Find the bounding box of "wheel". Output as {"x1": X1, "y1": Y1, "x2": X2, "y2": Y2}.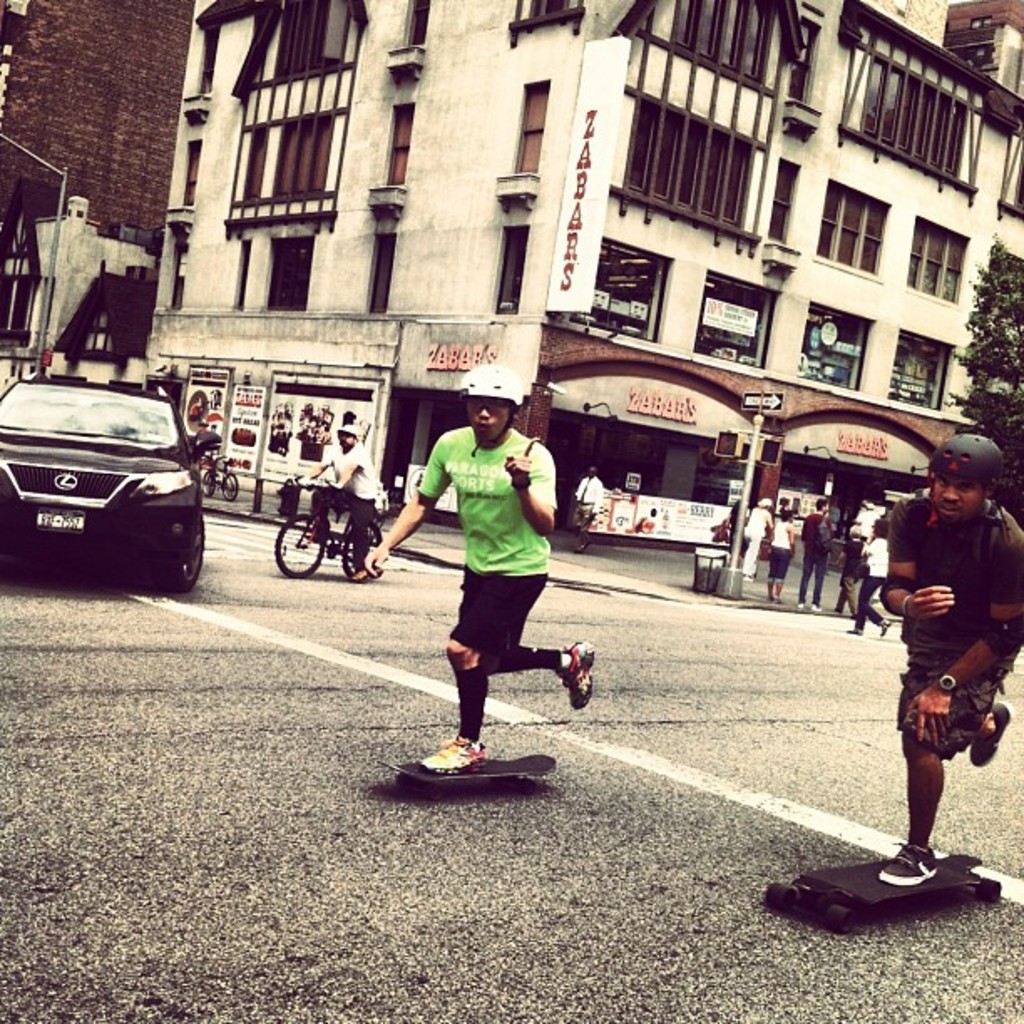
{"x1": 825, "y1": 909, "x2": 850, "y2": 934}.
